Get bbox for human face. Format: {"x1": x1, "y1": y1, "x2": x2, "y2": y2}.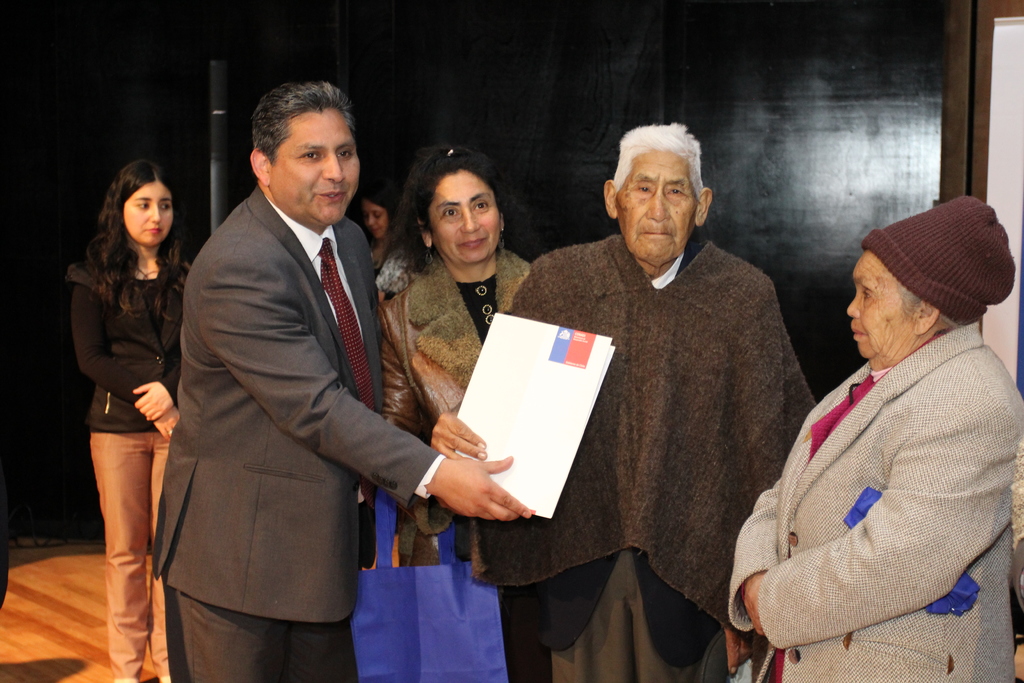
{"x1": 846, "y1": 252, "x2": 917, "y2": 361}.
